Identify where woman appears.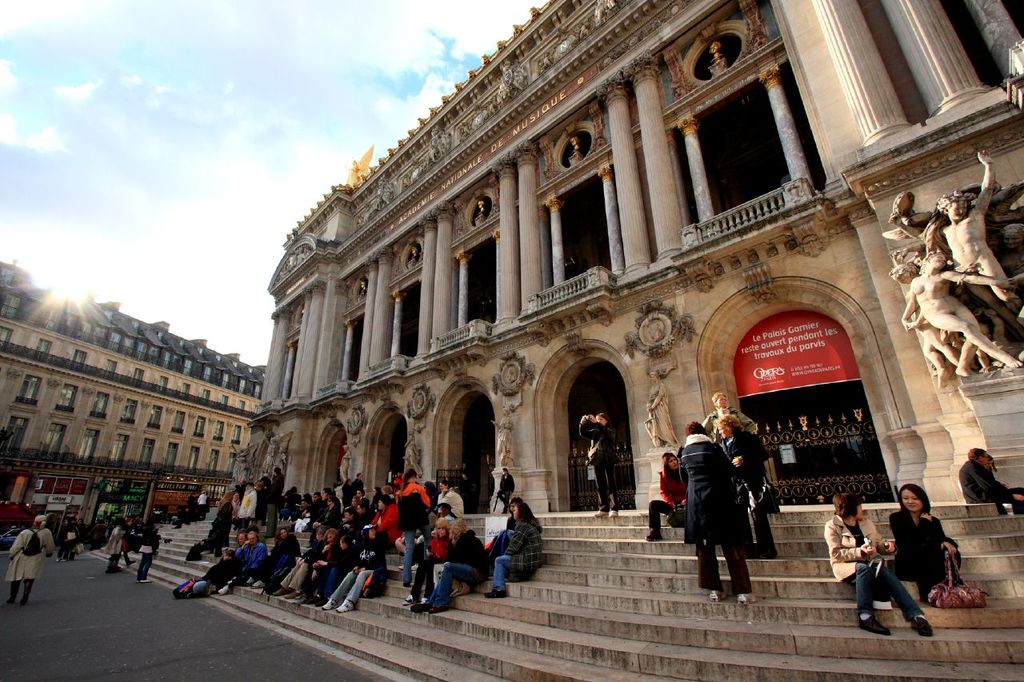
Appears at BBox(317, 521, 386, 614).
